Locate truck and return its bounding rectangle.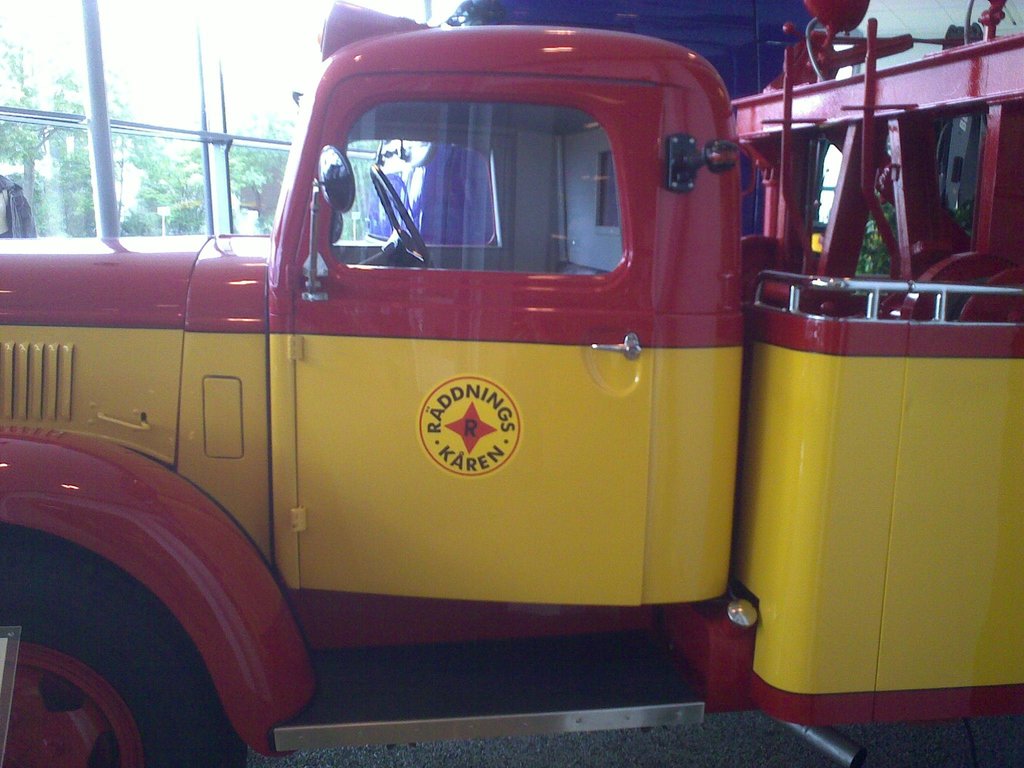
bbox=[0, 0, 1023, 767].
